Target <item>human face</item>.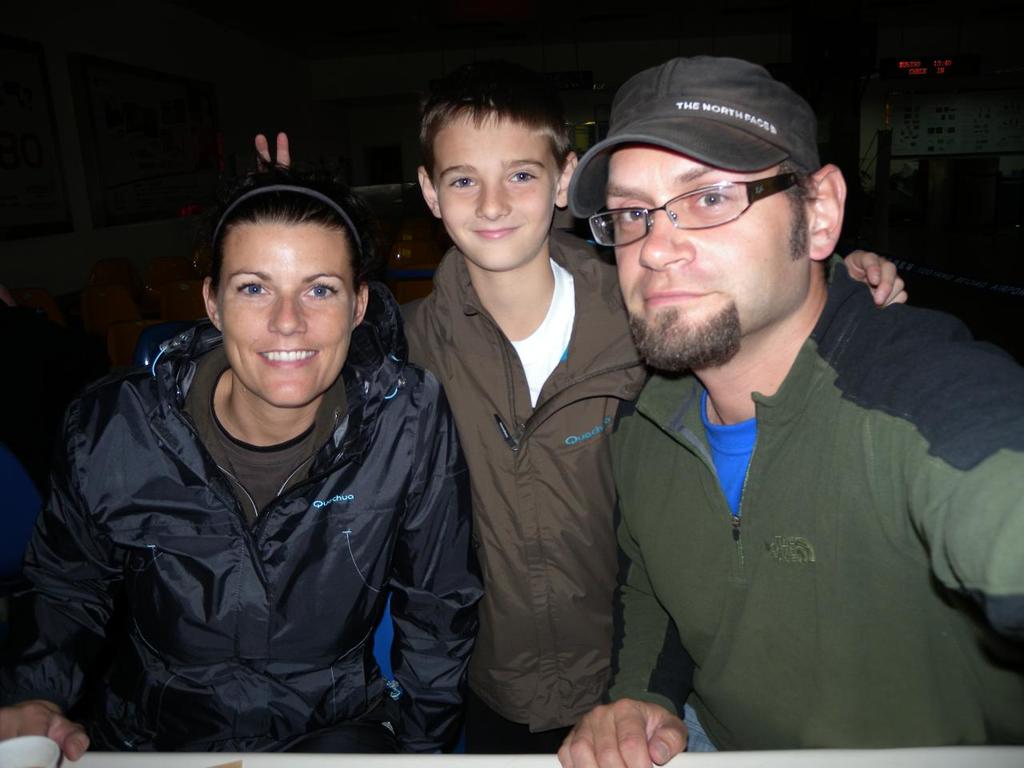
Target region: [x1=608, y1=146, x2=806, y2=363].
